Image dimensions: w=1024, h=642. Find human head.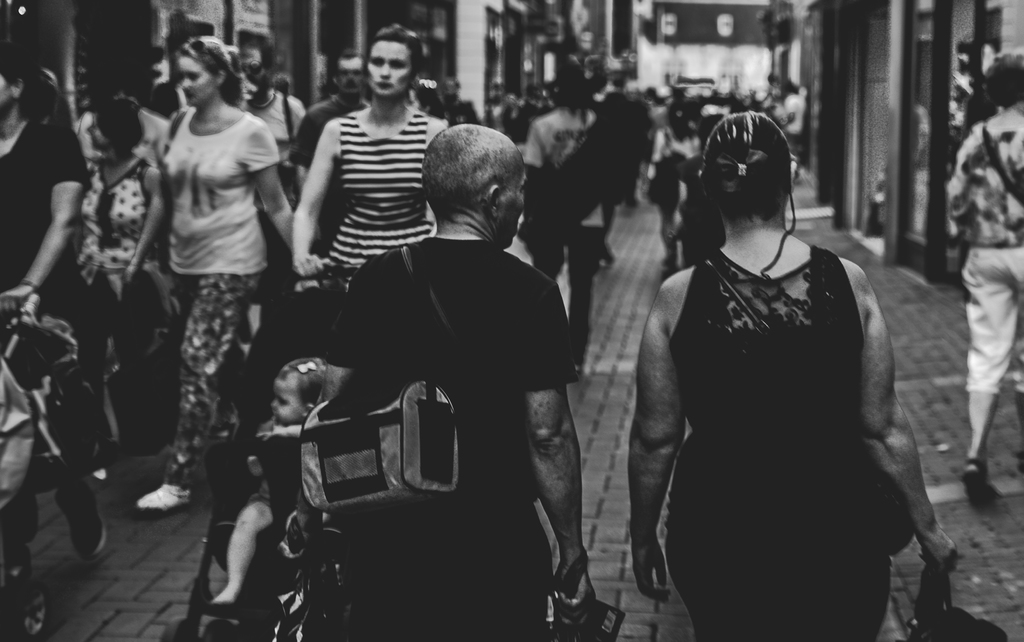
[x1=268, y1=354, x2=325, y2=422].
